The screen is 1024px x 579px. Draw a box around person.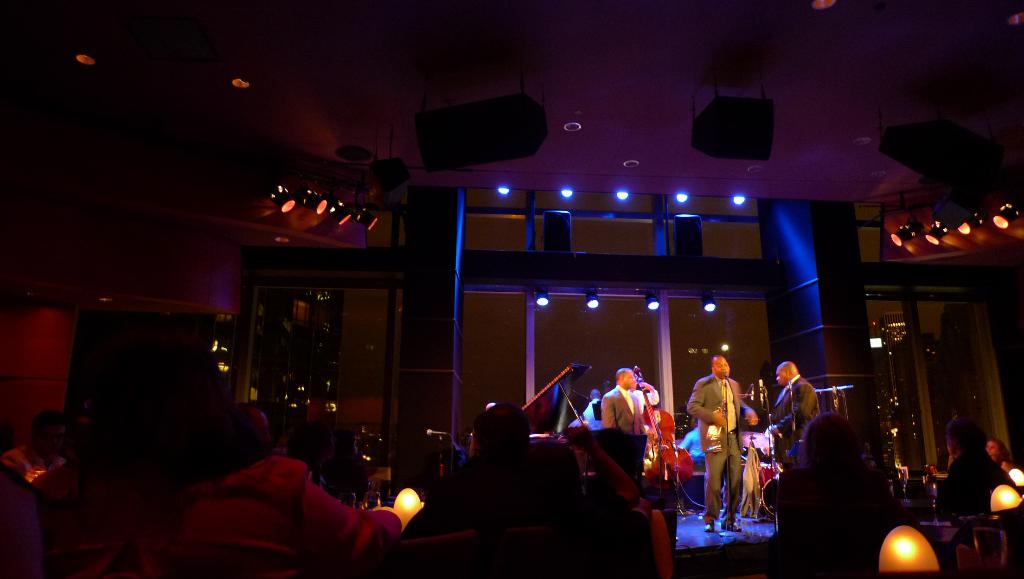
bbox=[608, 364, 655, 475].
